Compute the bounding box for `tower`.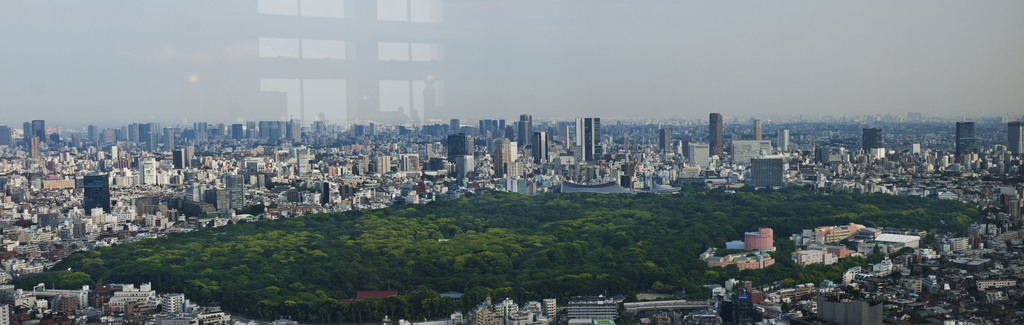
430 155 438 169.
